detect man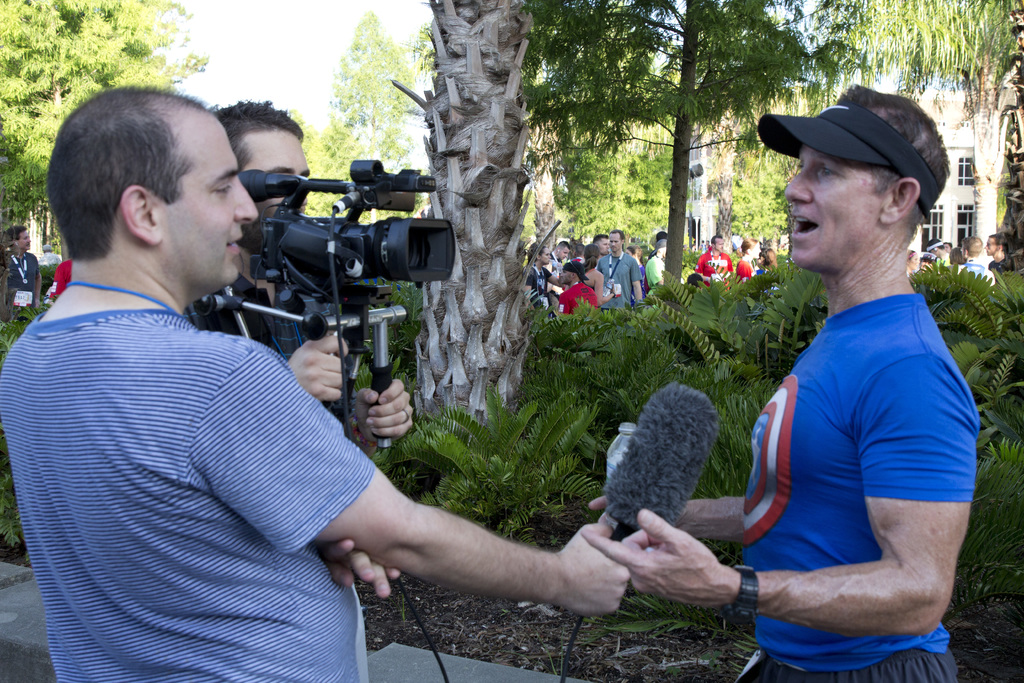
detection(596, 233, 611, 254)
